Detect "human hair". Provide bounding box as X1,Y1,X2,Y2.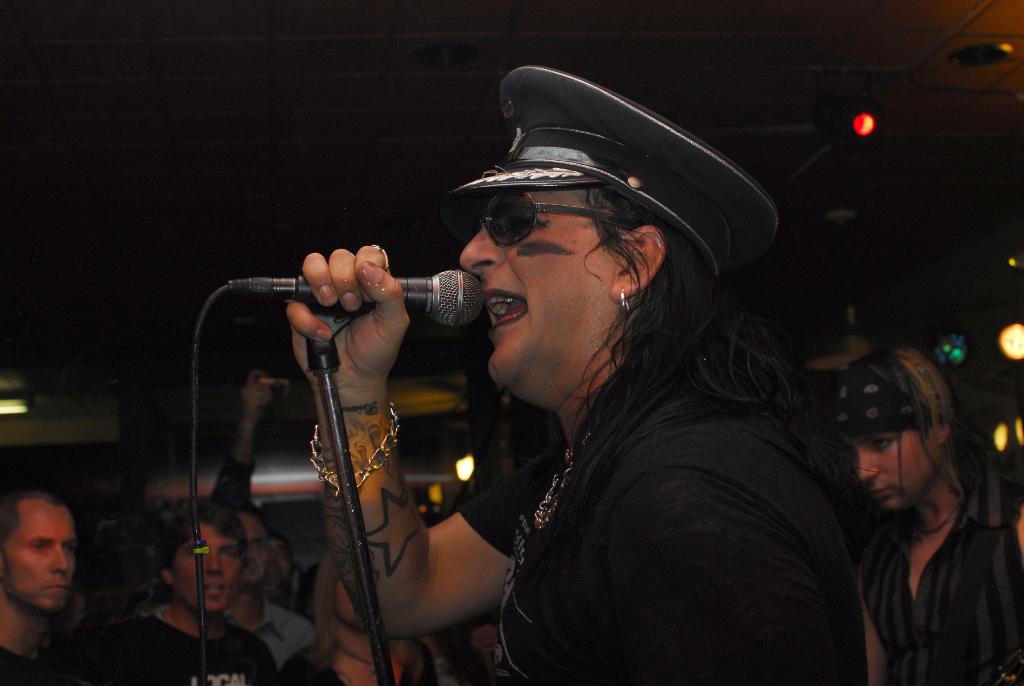
0,487,63,541.
